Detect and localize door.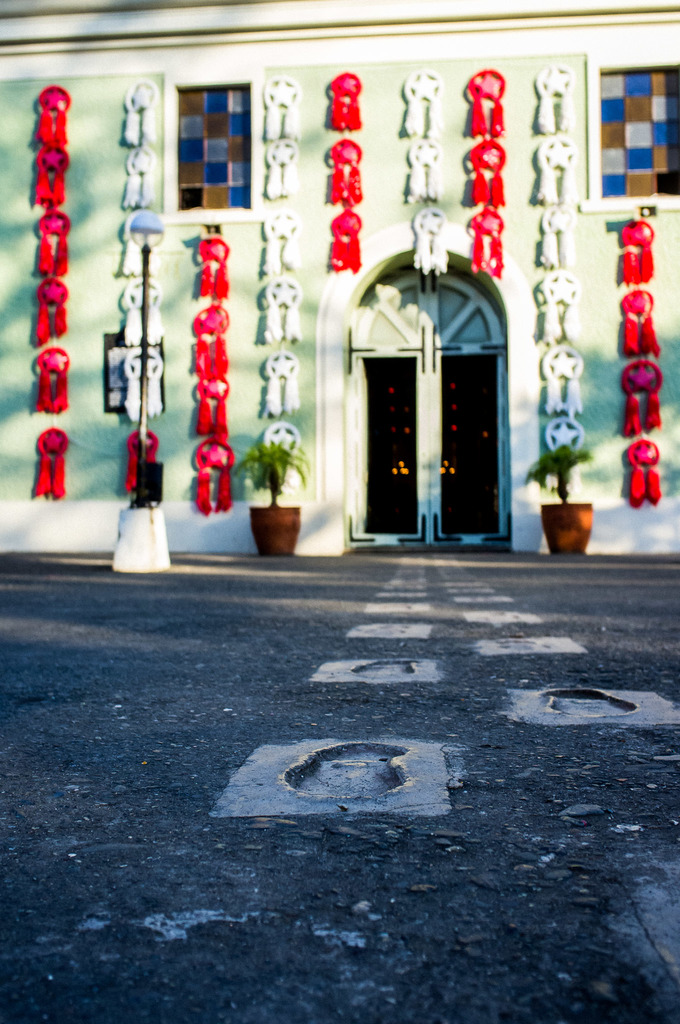
Localized at bbox=(442, 356, 499, 534).
